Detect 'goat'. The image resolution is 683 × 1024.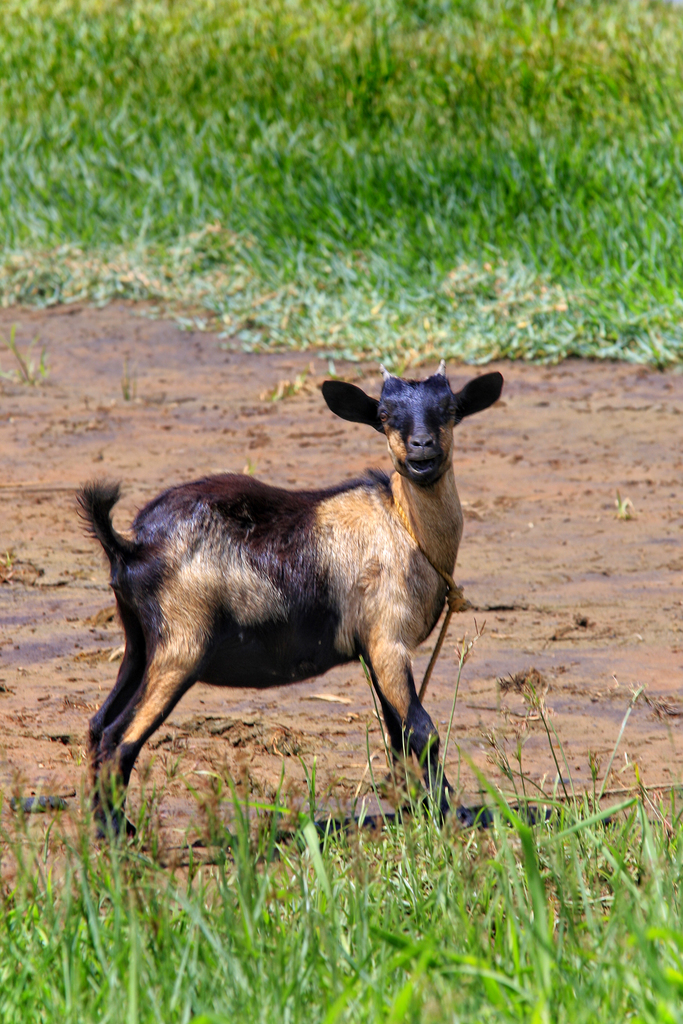
[104,357,504,838].
